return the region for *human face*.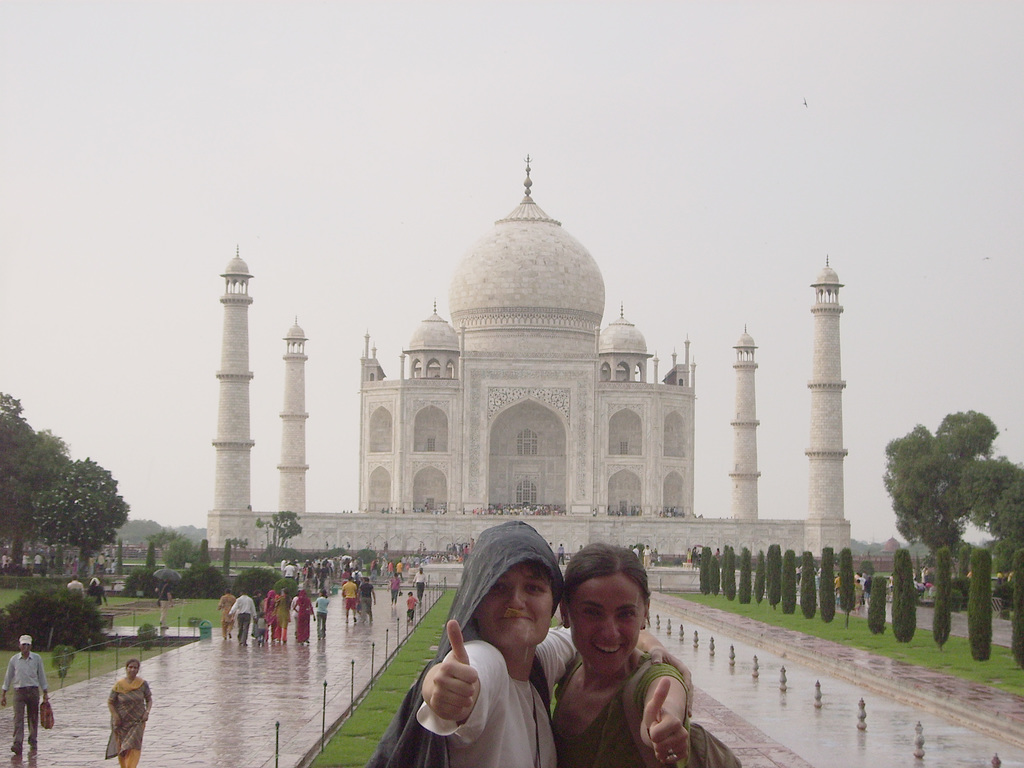
(left=127, top=658, right=140, bottom=678).
